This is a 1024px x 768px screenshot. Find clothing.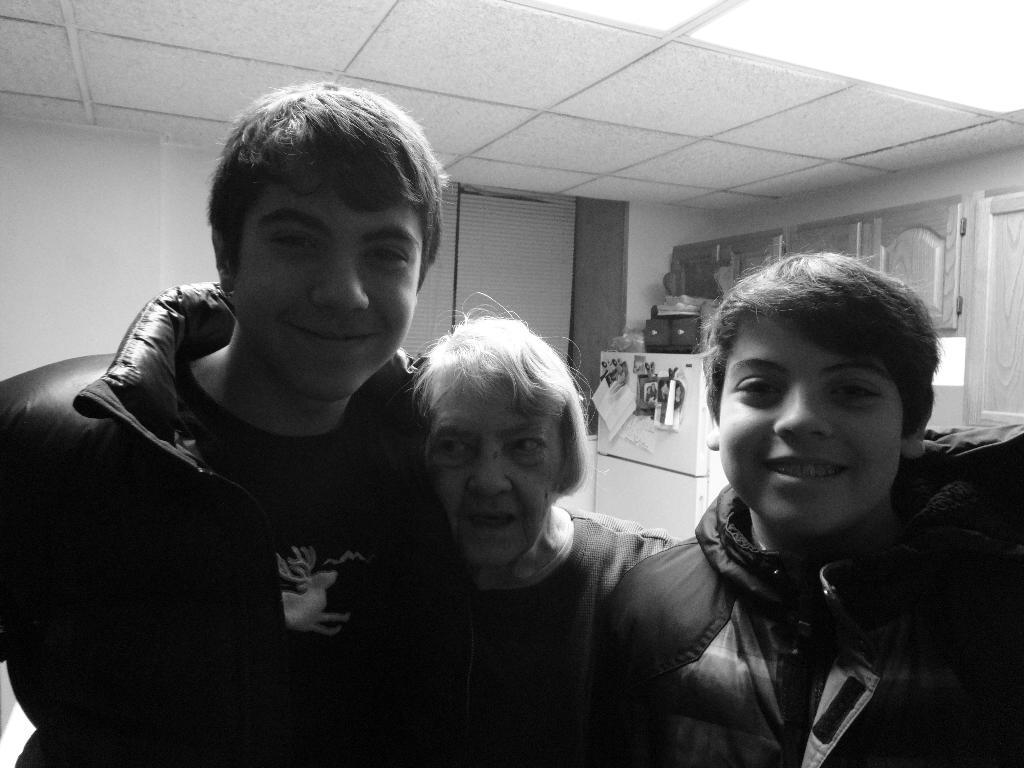
Bounding box: rect(599, 426, 1023, 767).
